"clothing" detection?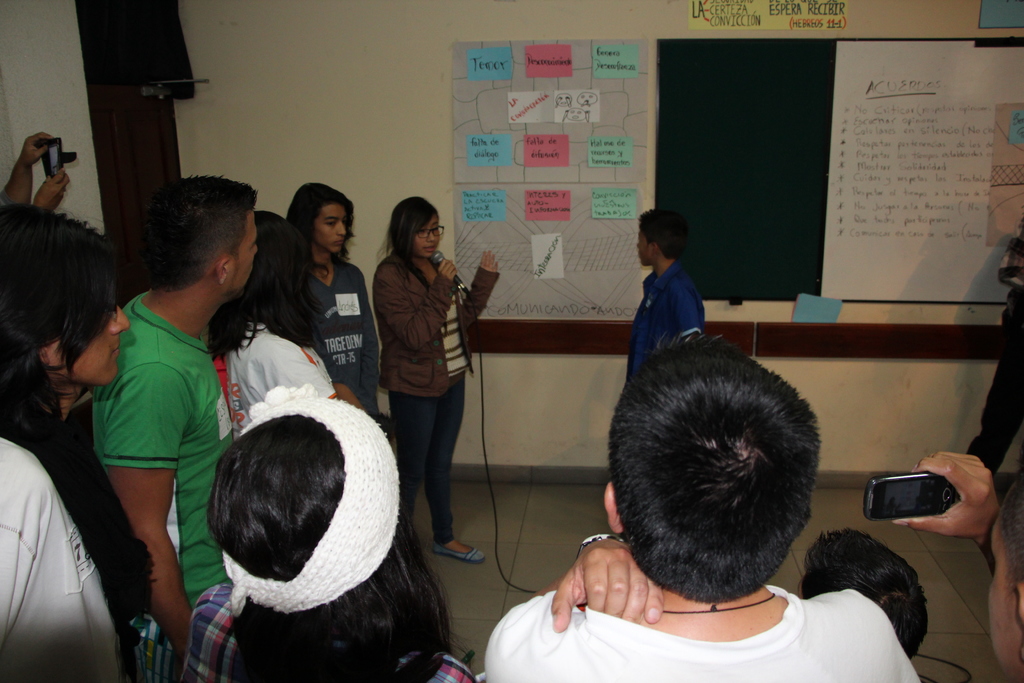
311 260 378 409
